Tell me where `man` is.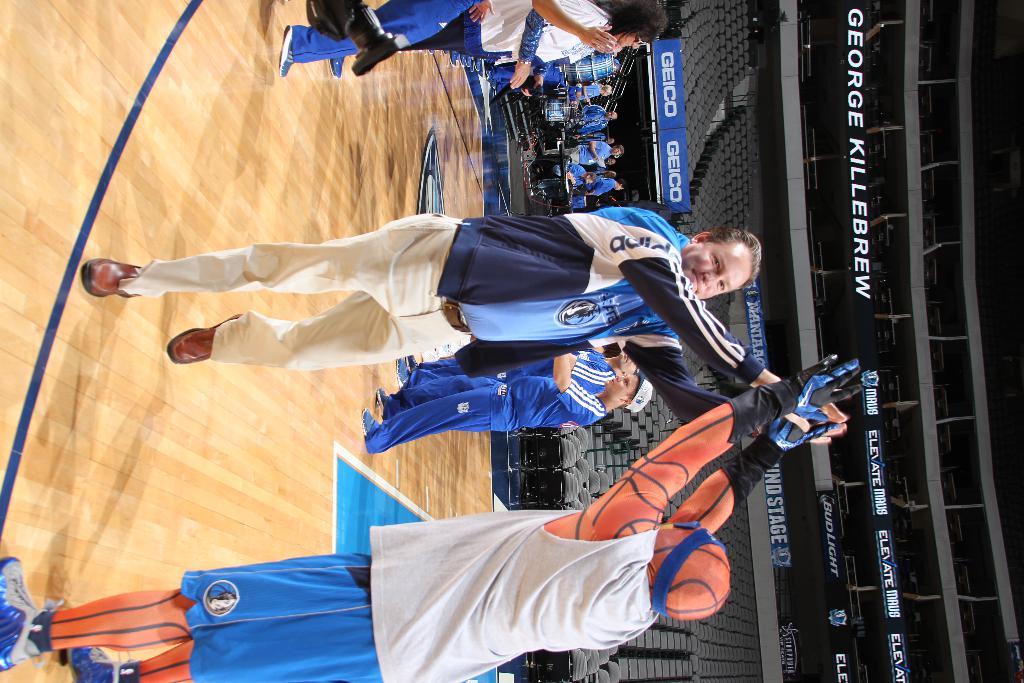
`man` is at 399 357 648 392.
